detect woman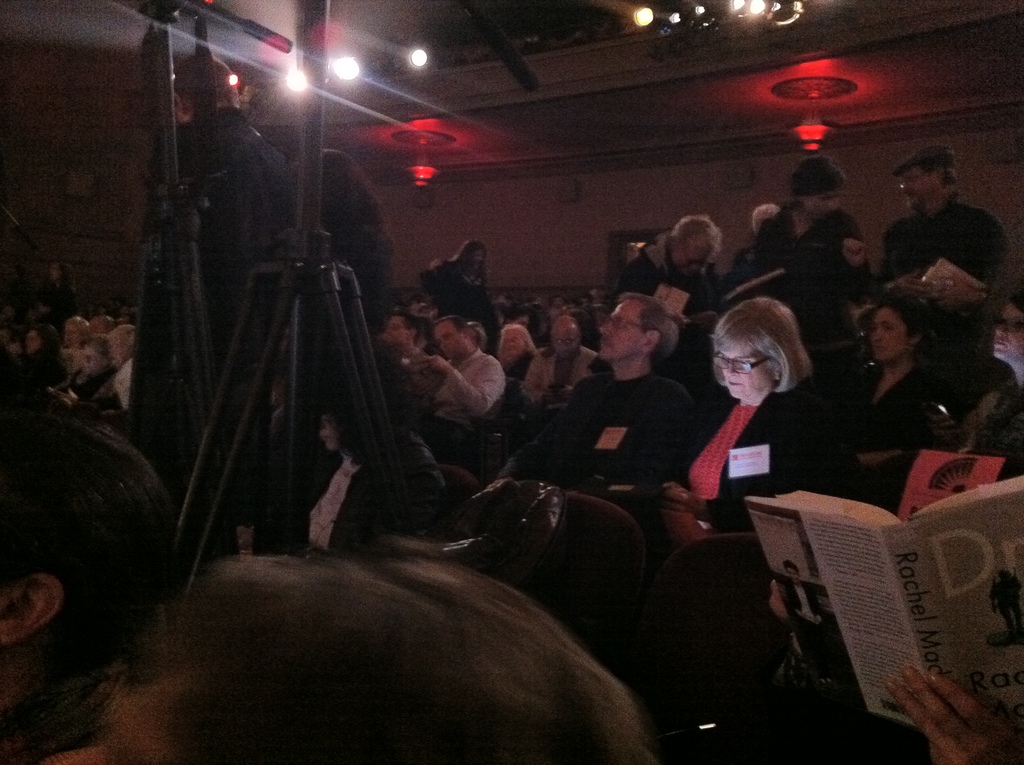
x1=654 y1=302 x2=863 y2=540
